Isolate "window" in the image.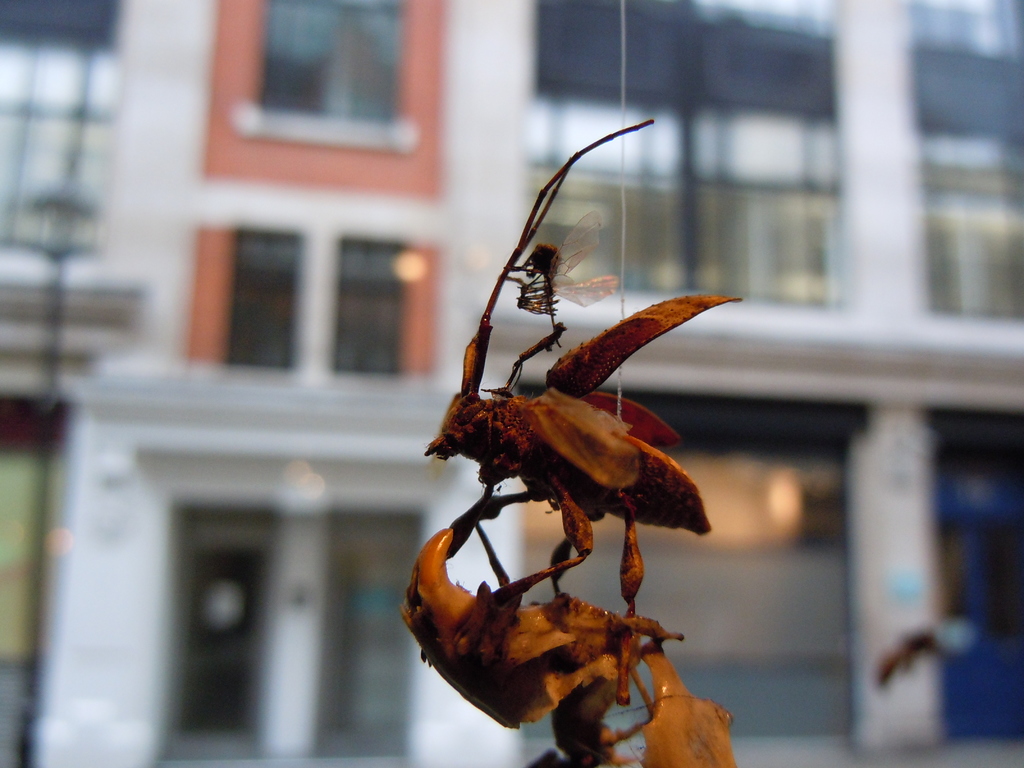
Isolated region: rect(233, 223, 307, 370).
